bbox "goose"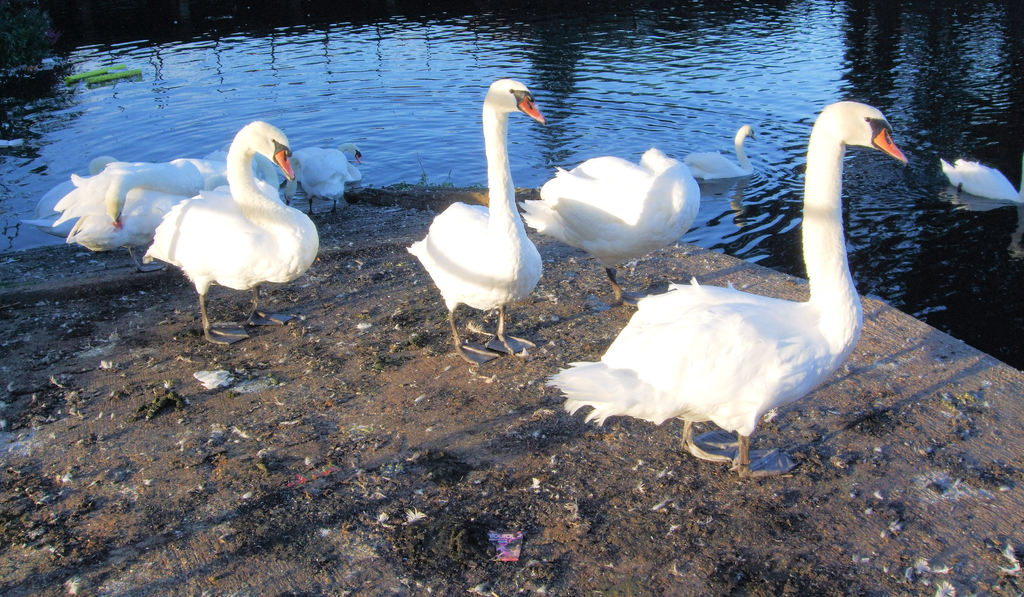
crop(519, 145, 699, 306)
